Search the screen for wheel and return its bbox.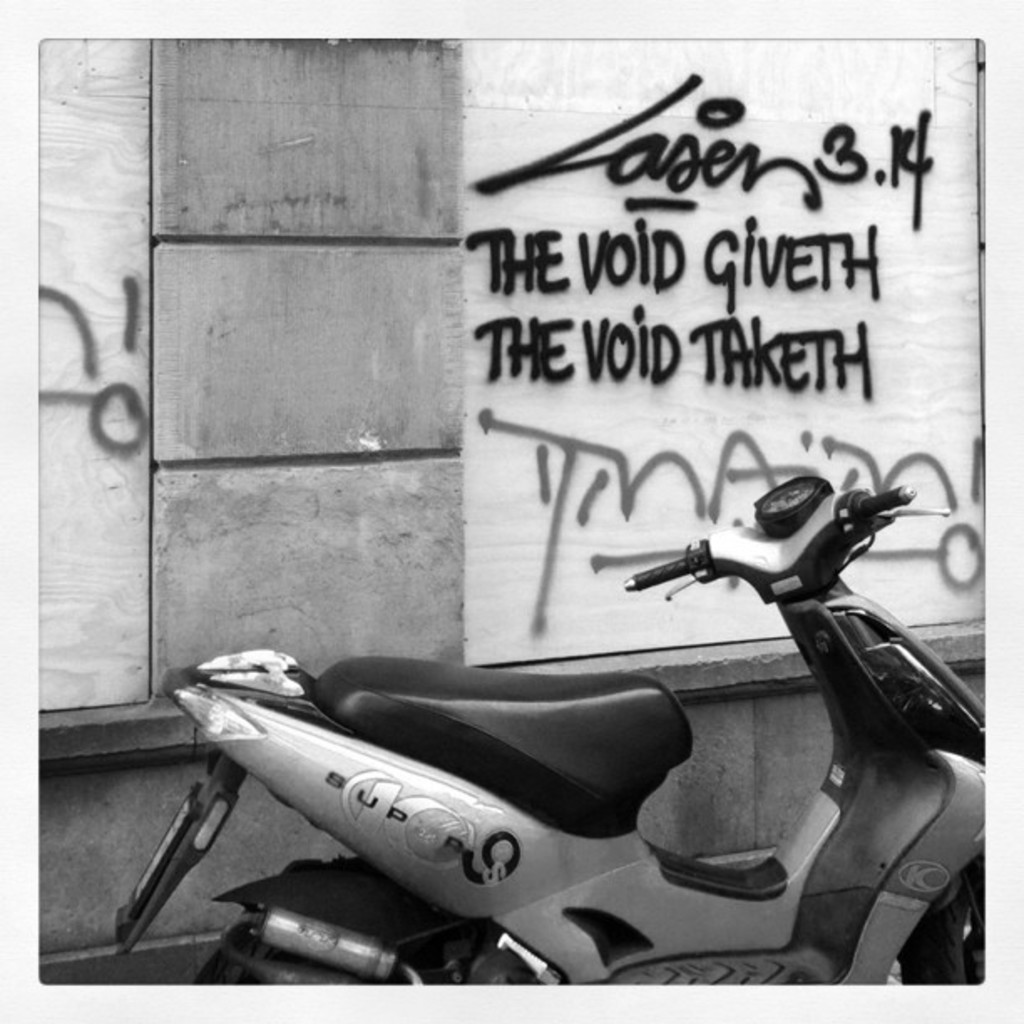
Found: [900,852,1009,986].
